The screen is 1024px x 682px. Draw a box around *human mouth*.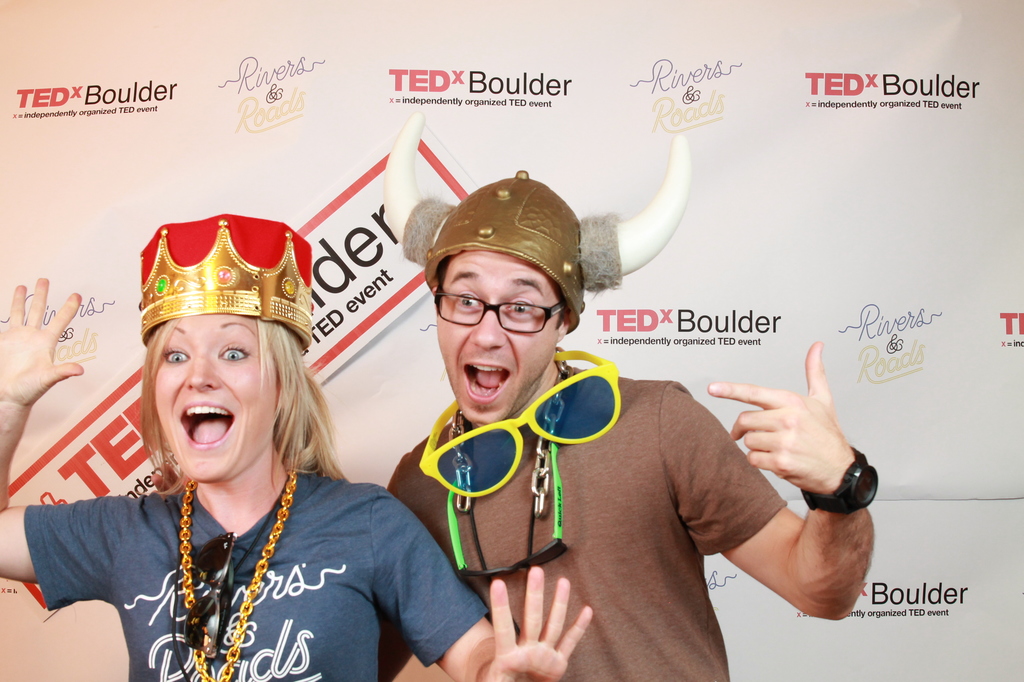
{"x1": 462, "y1": 363, "x2": 513, "y2": 406}.
